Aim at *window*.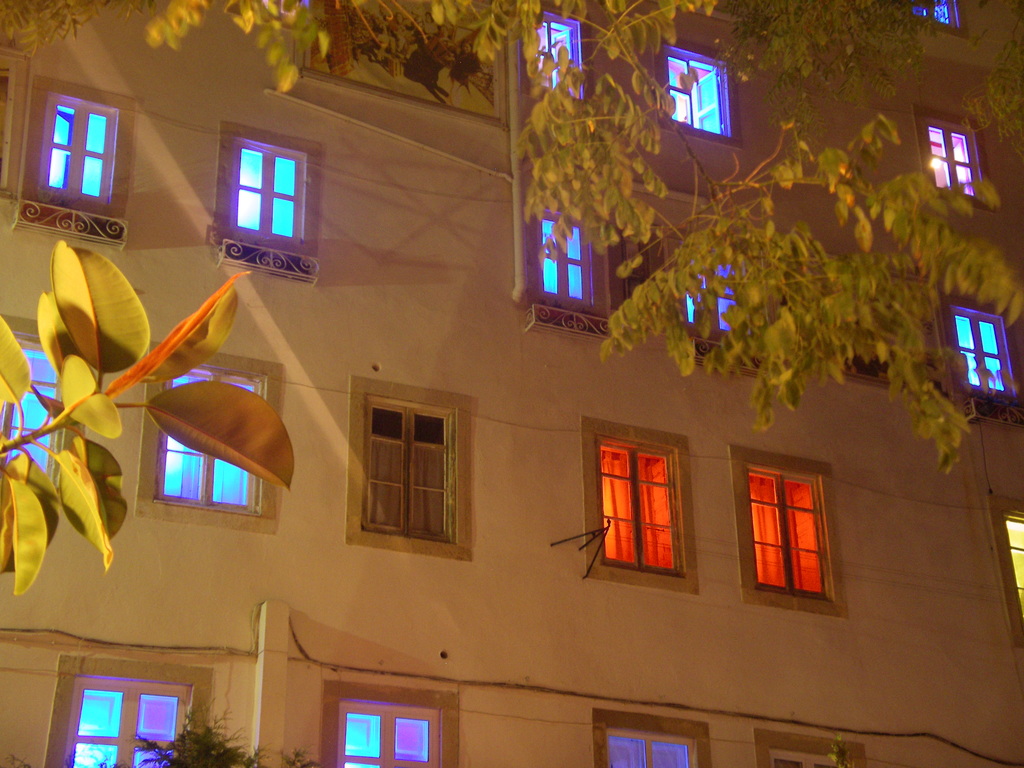
Aimed at [361,388,461,544].
